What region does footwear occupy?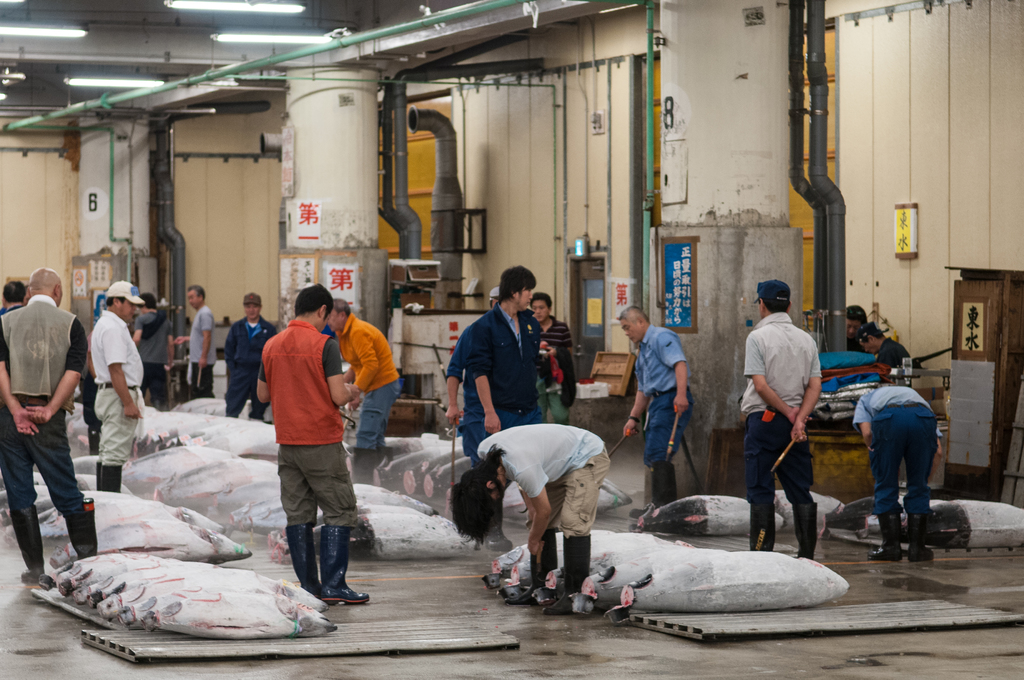
{"x1": 787, "y1": 500, "x2": 819, "y2": 563}.
